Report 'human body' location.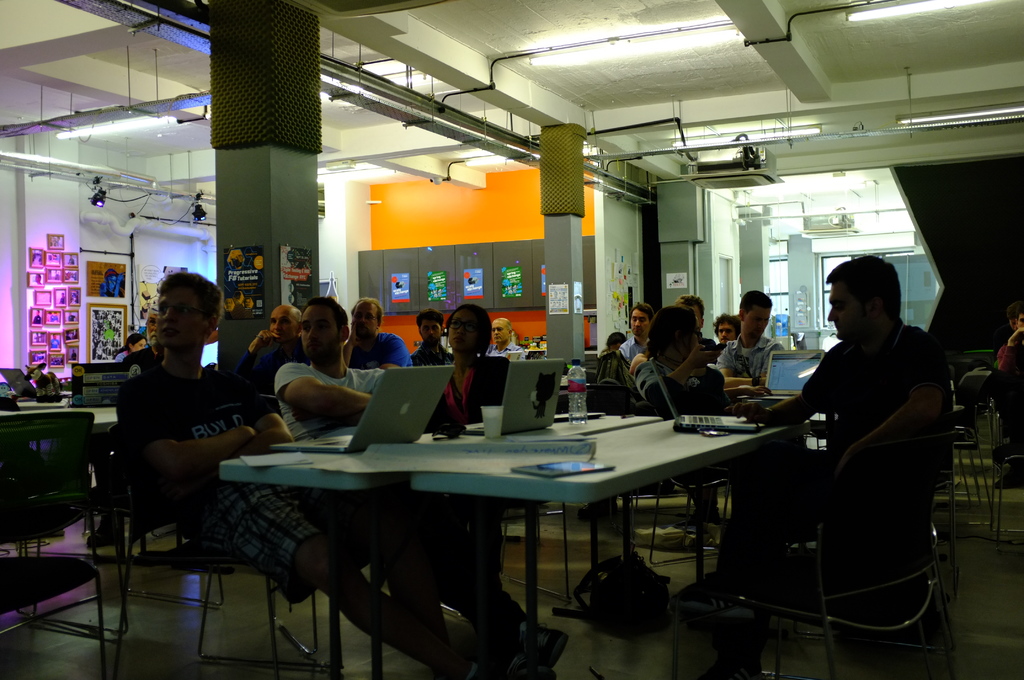
Report: locate(719, 334, 789, 380).
